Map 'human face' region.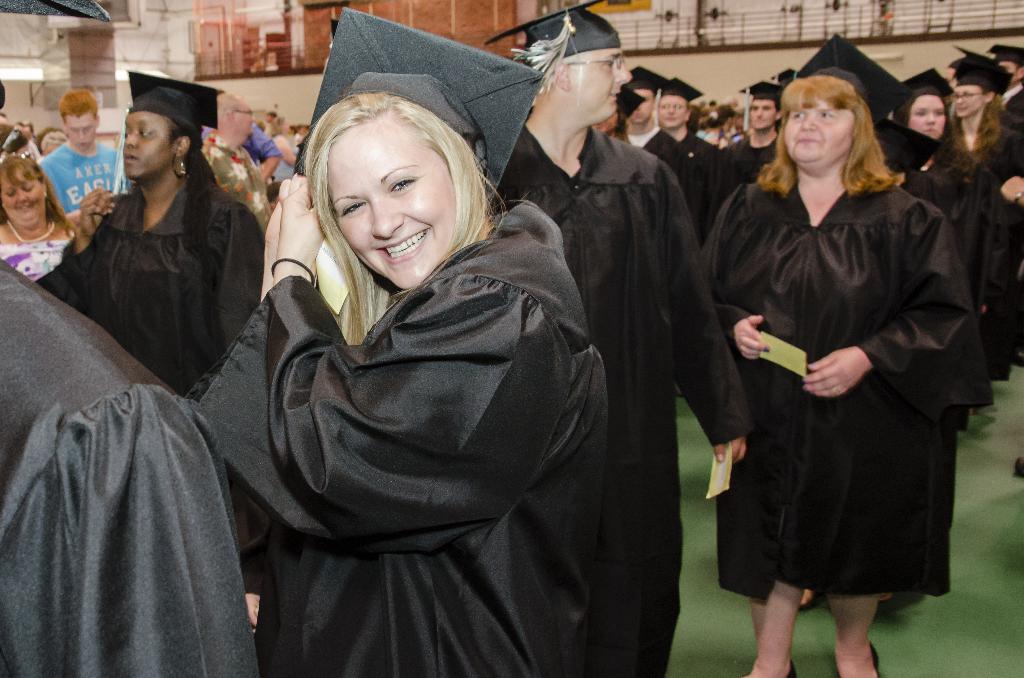
Mapped to 911,95,948,143.
